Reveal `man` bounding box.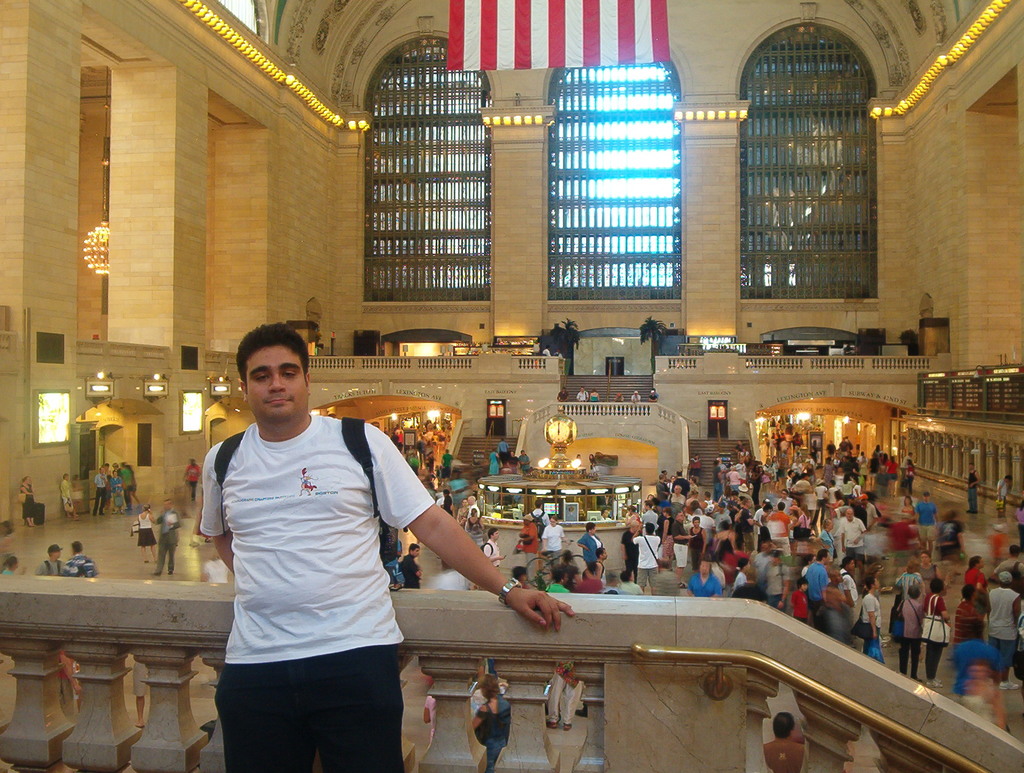
Revealed: BBox(965, 460, 980, 511).
